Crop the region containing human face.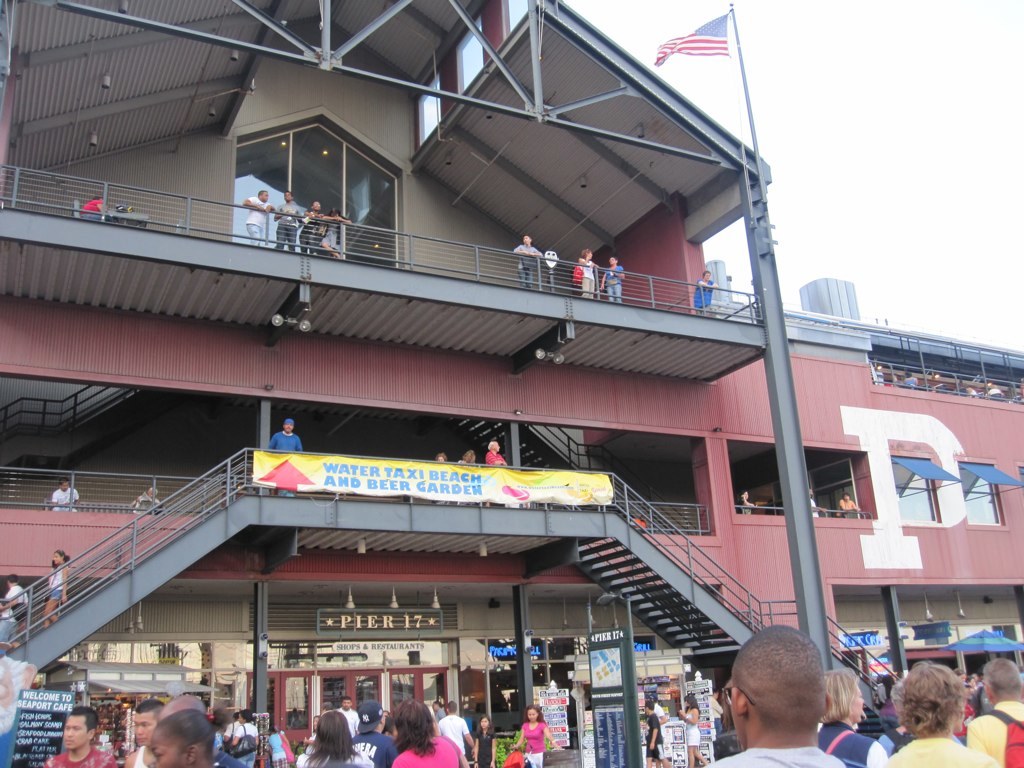
Crop region: 523, 706, 540, 723.
